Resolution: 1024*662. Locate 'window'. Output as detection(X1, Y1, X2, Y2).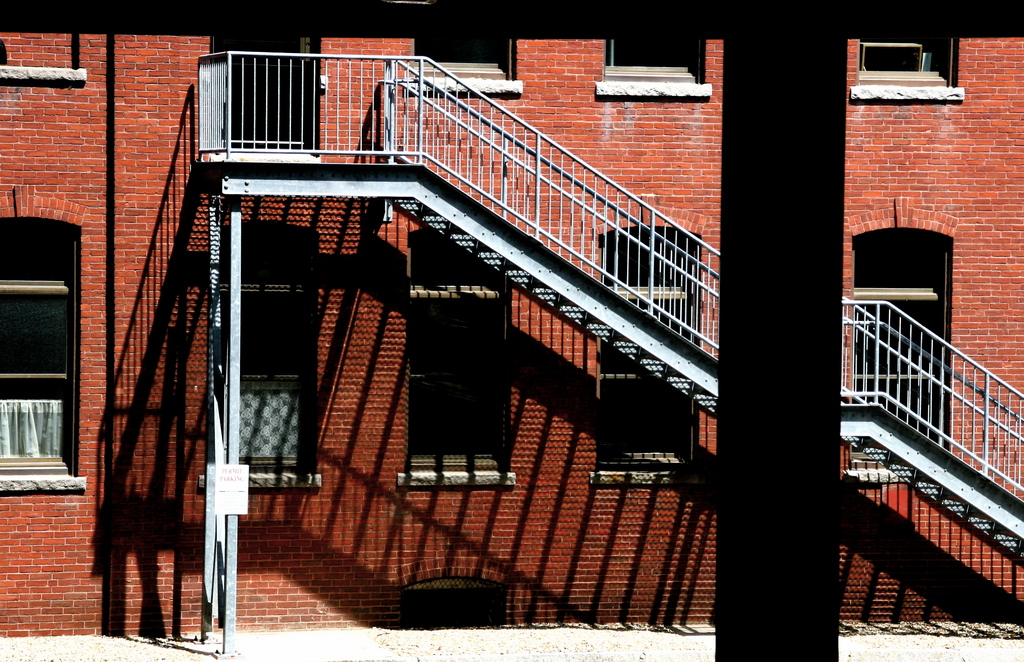
detection(872, 36, 947, 81).
